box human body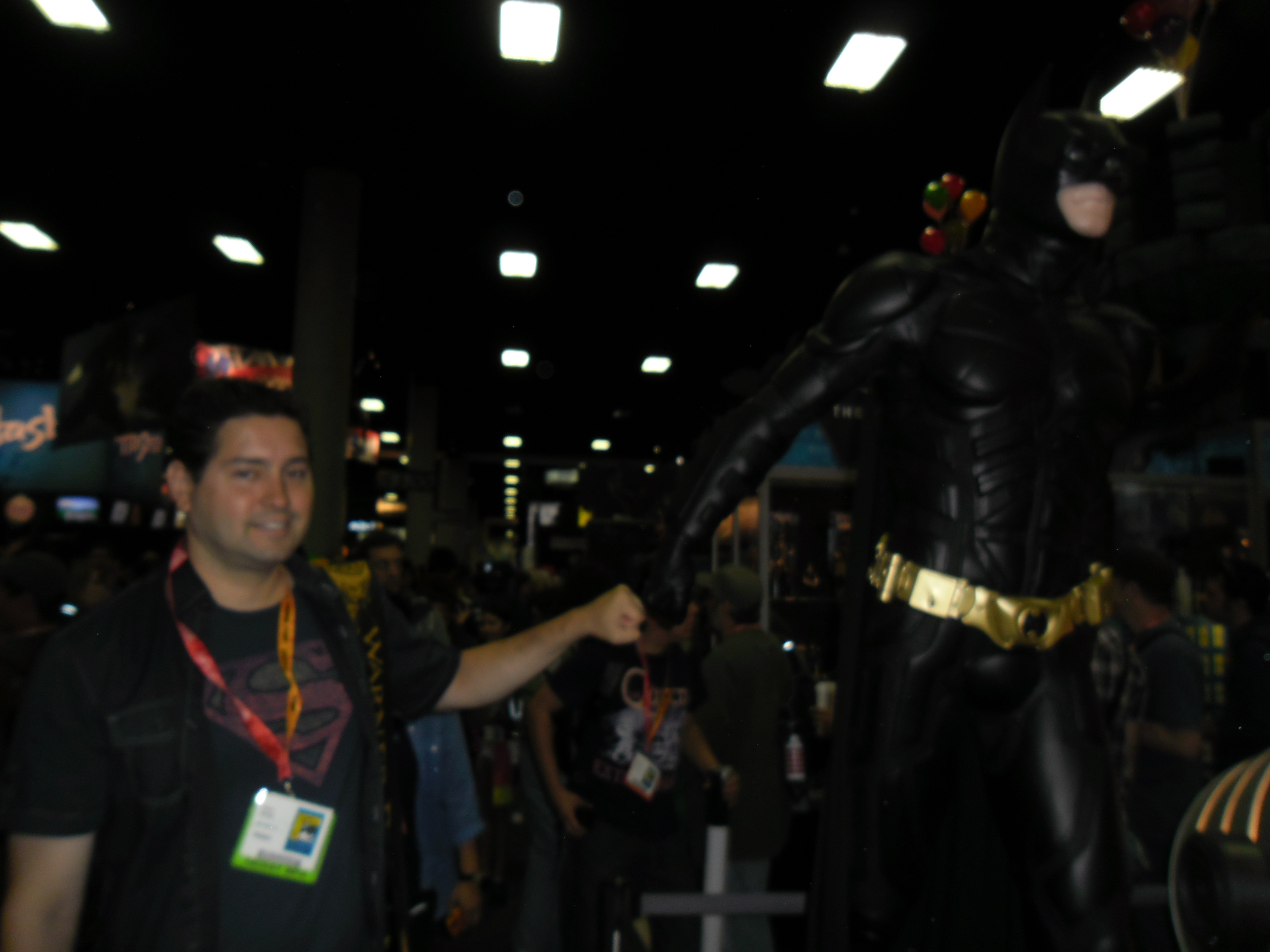
<region>192, 34, 372, 295</region>
